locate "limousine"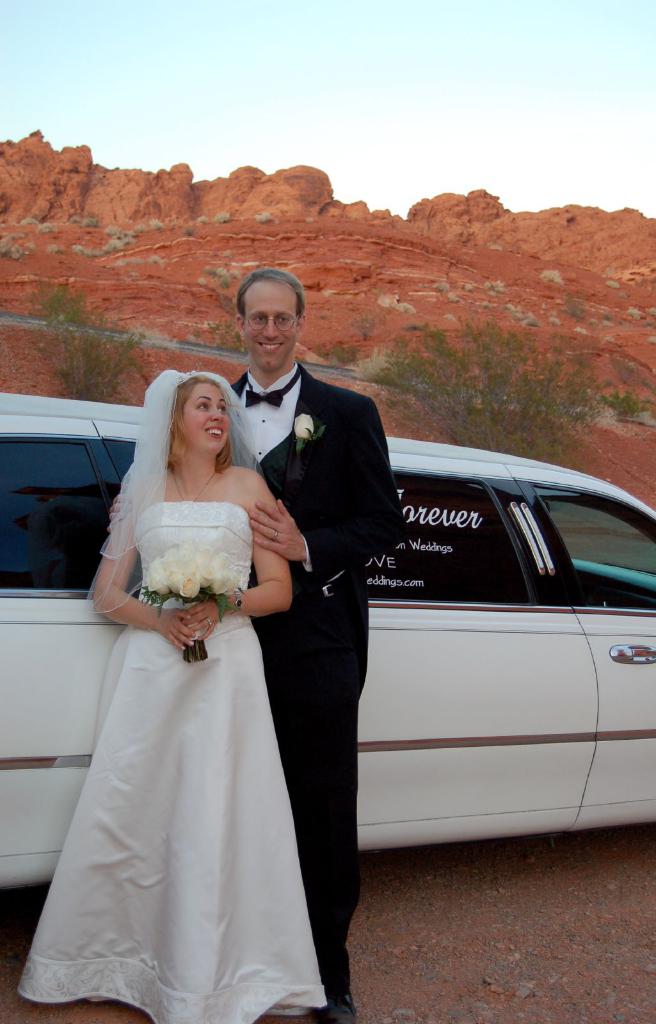
<region>0, 391, 655, 890</region>
